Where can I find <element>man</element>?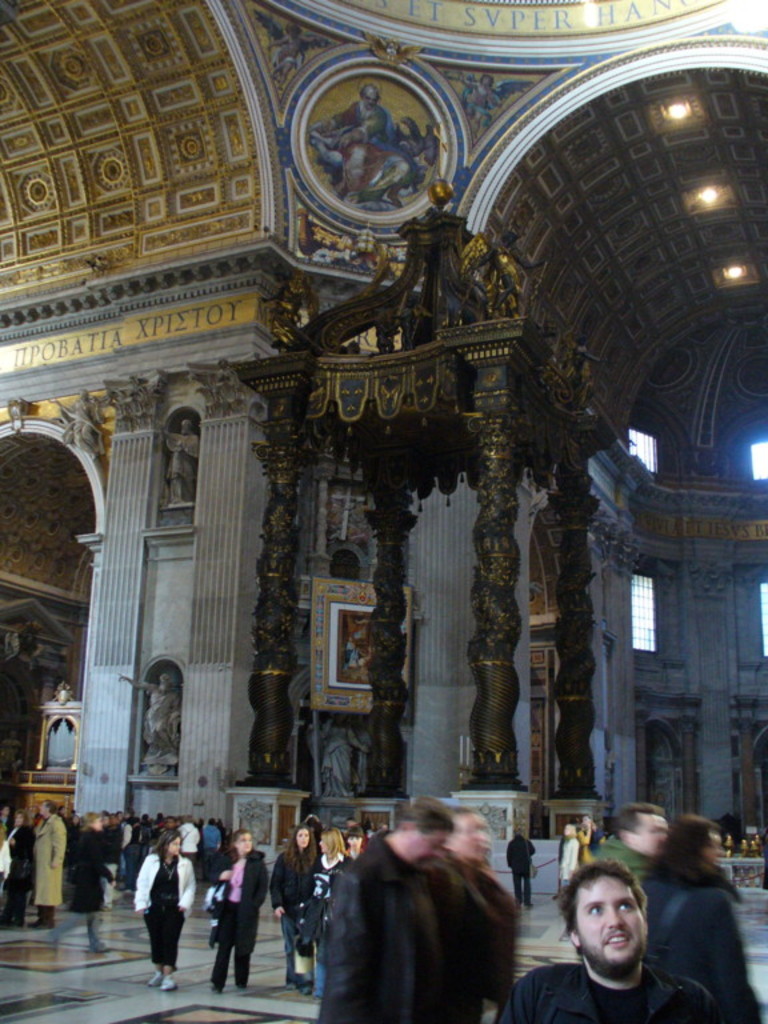
You can find it at Rect(589, 799, 671, 881).
